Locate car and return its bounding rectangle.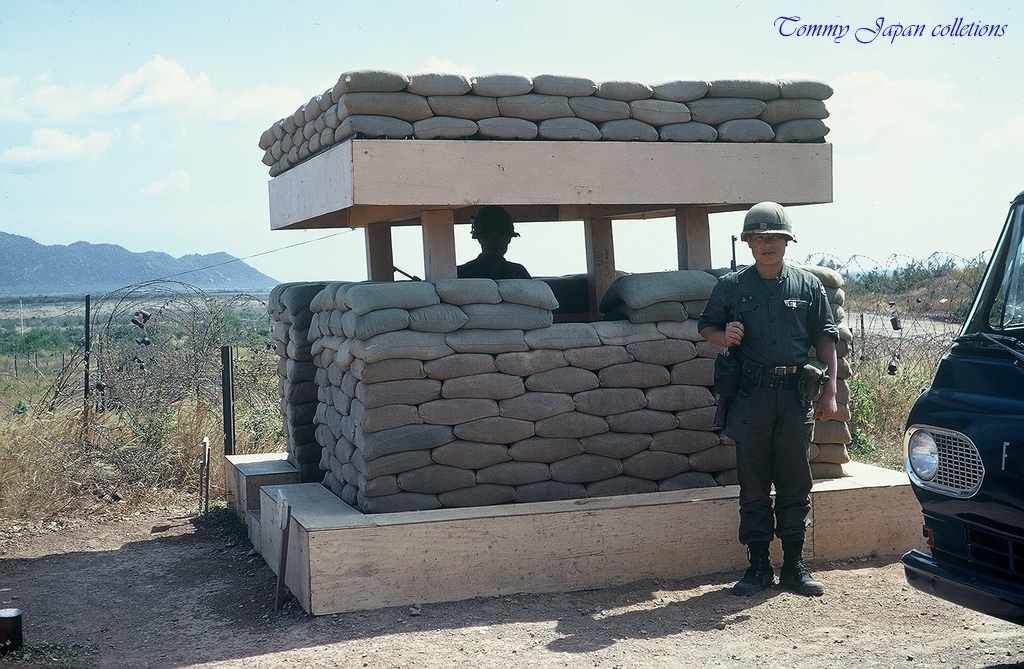
(909,260,1018,608).
